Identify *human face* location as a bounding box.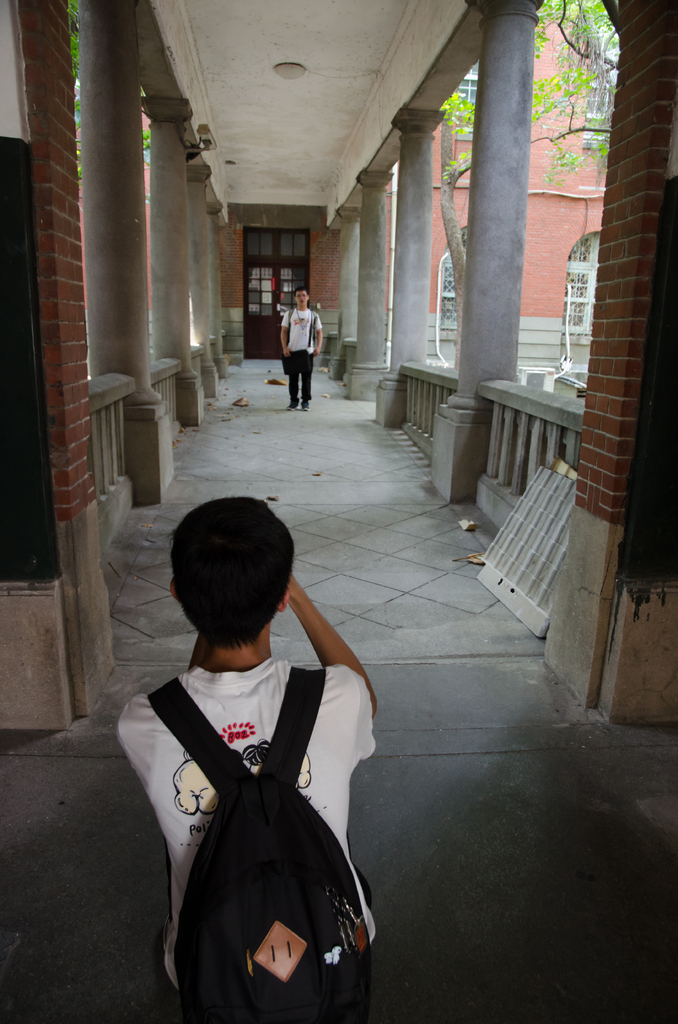
299/290/309/307.
